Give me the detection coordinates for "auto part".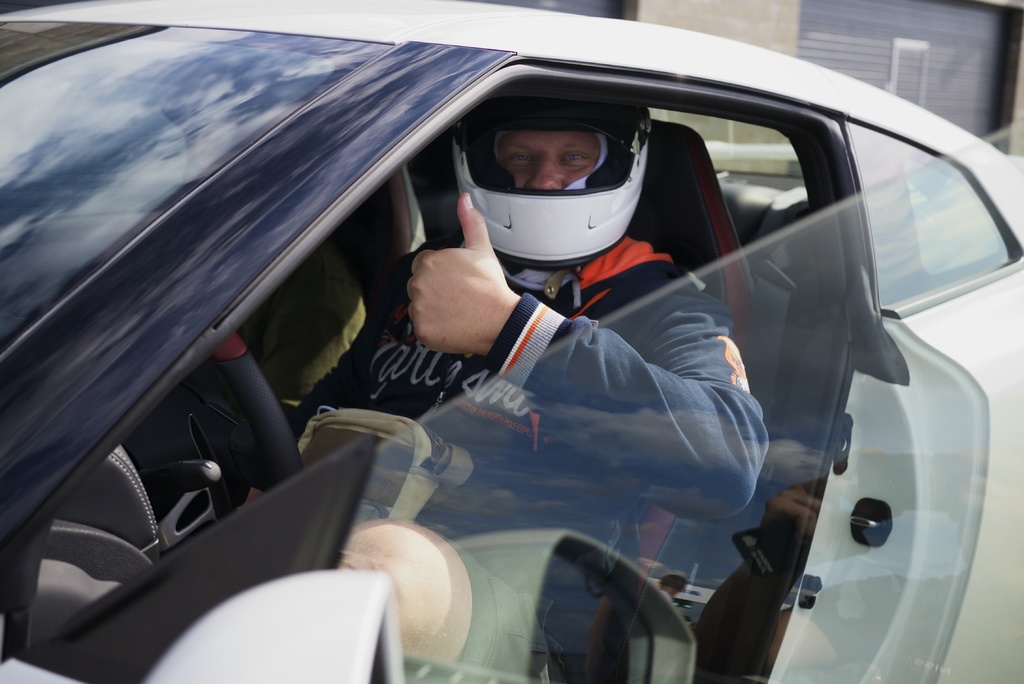
<region>125, 334, 306, 505</region>.
